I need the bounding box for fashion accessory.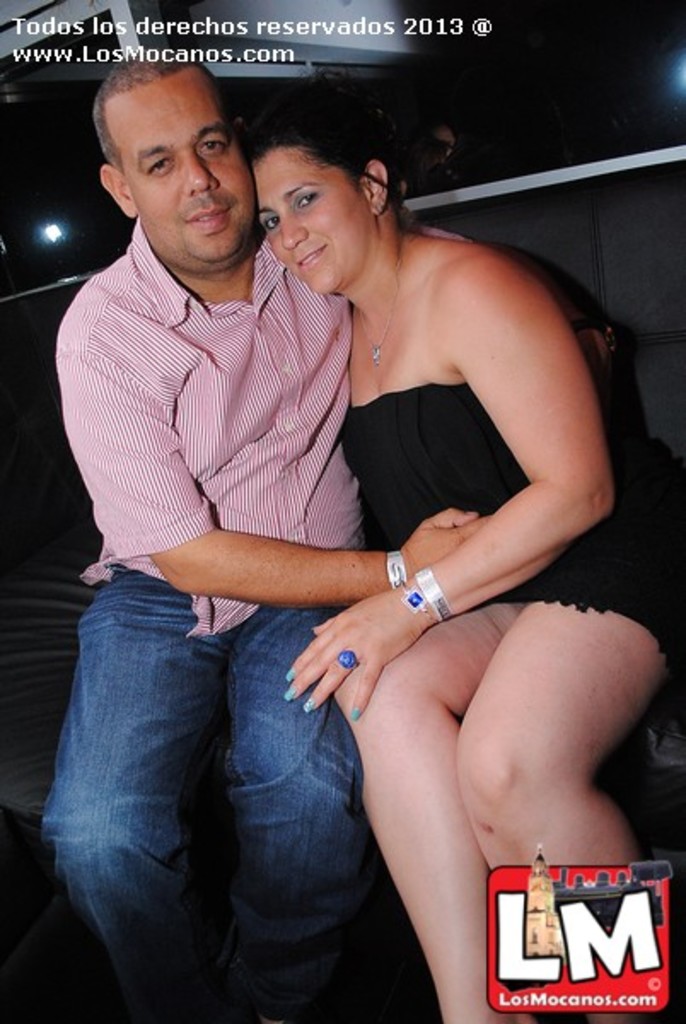
Here it is: (399, 577, 442, 628).
